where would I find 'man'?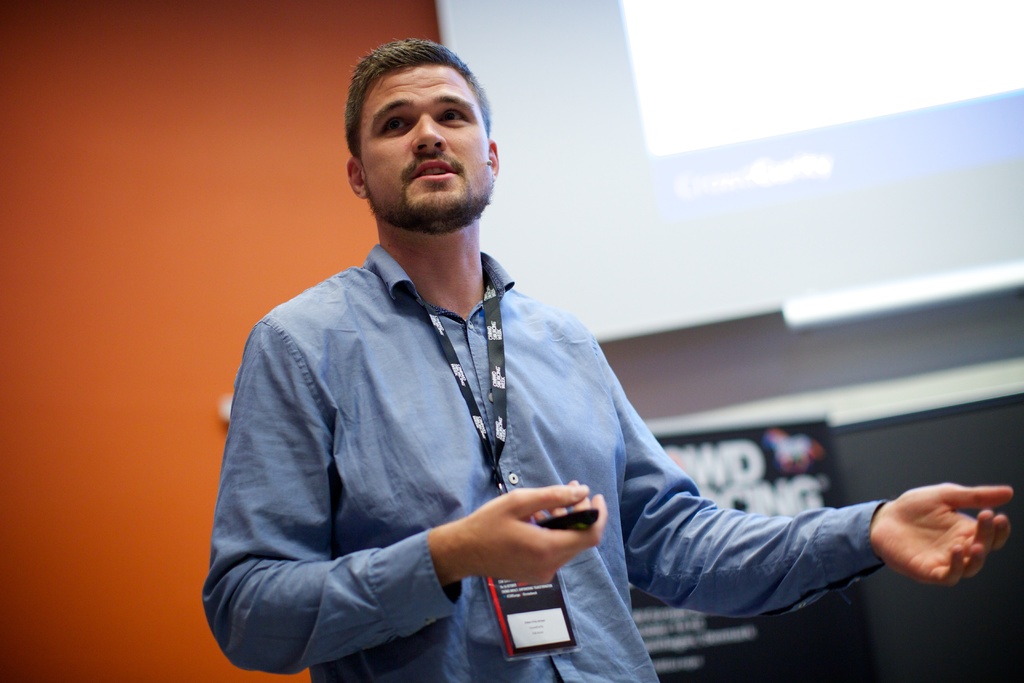
At box(221, 60, 855, 675).
